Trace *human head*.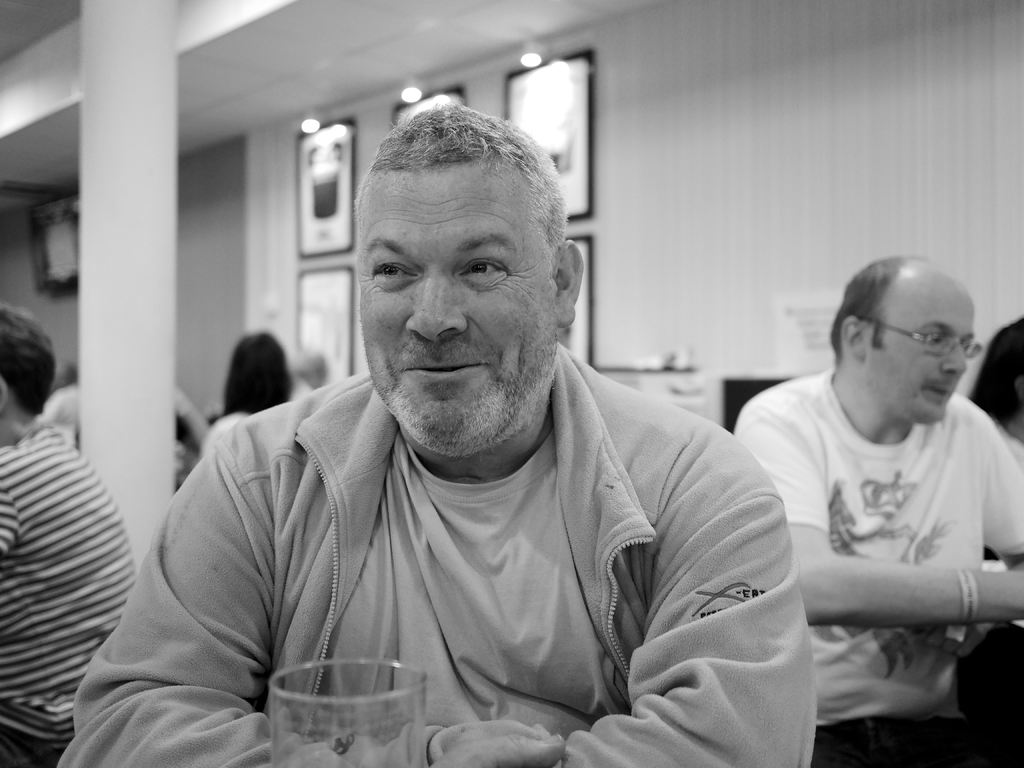
Traced to BBox(968, 315, 1023, 436).
